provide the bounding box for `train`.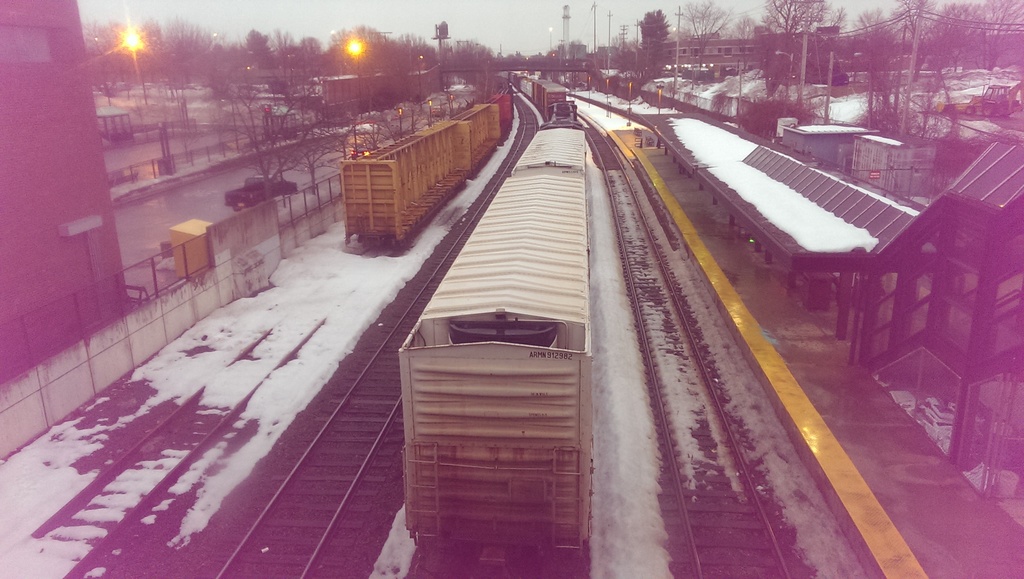
(x1=399, y1=65, x2=586, y2=578).
